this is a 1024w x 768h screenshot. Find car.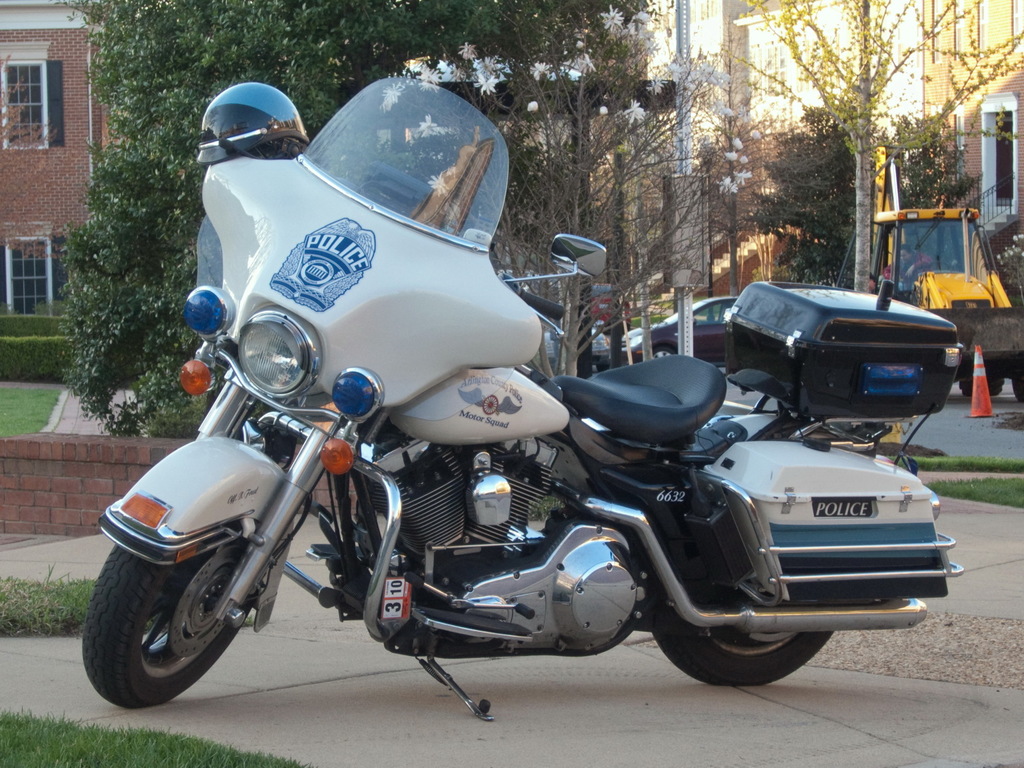
Bounding box: detection(587, 283, 632, 333).
